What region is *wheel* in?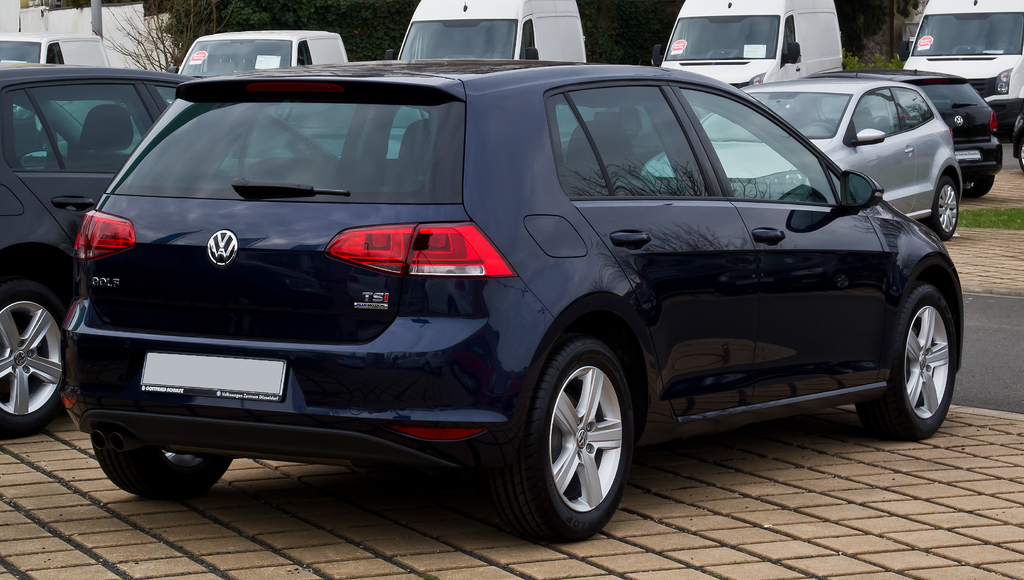
box(855, 279, 956, 437).
